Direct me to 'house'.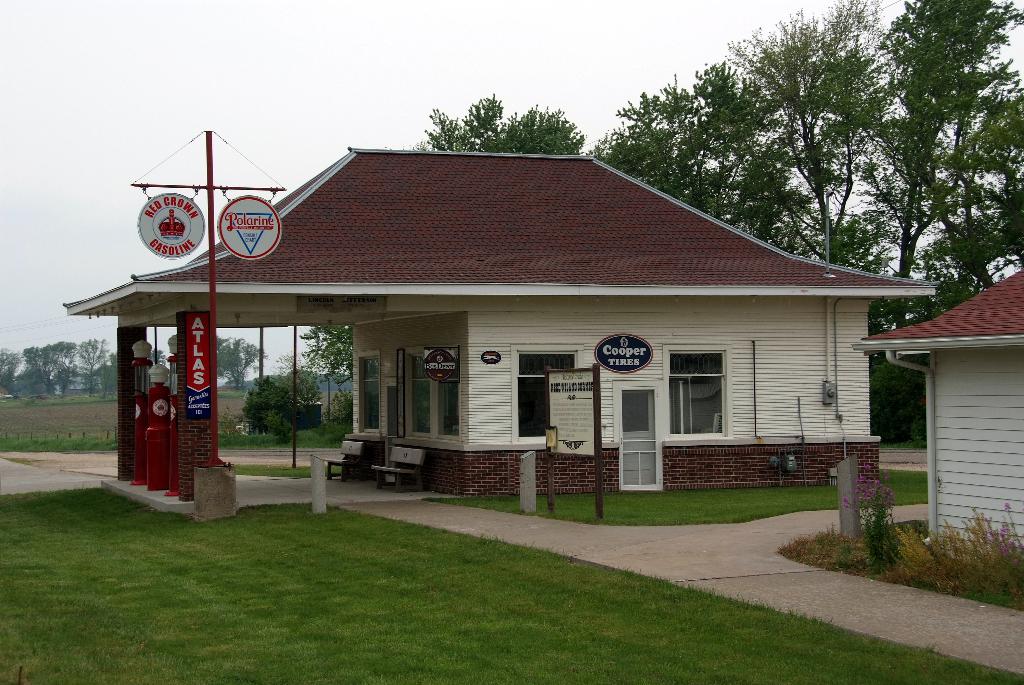
Direction: 854,270,1023,545.
